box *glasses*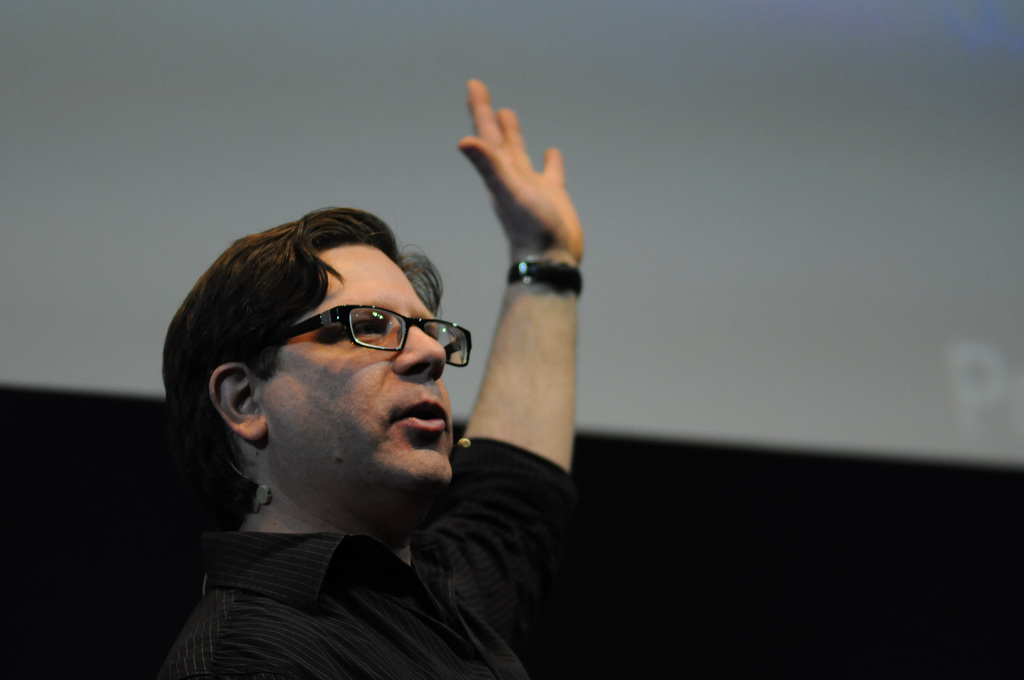
Rect(259, 303, 472, 368)
